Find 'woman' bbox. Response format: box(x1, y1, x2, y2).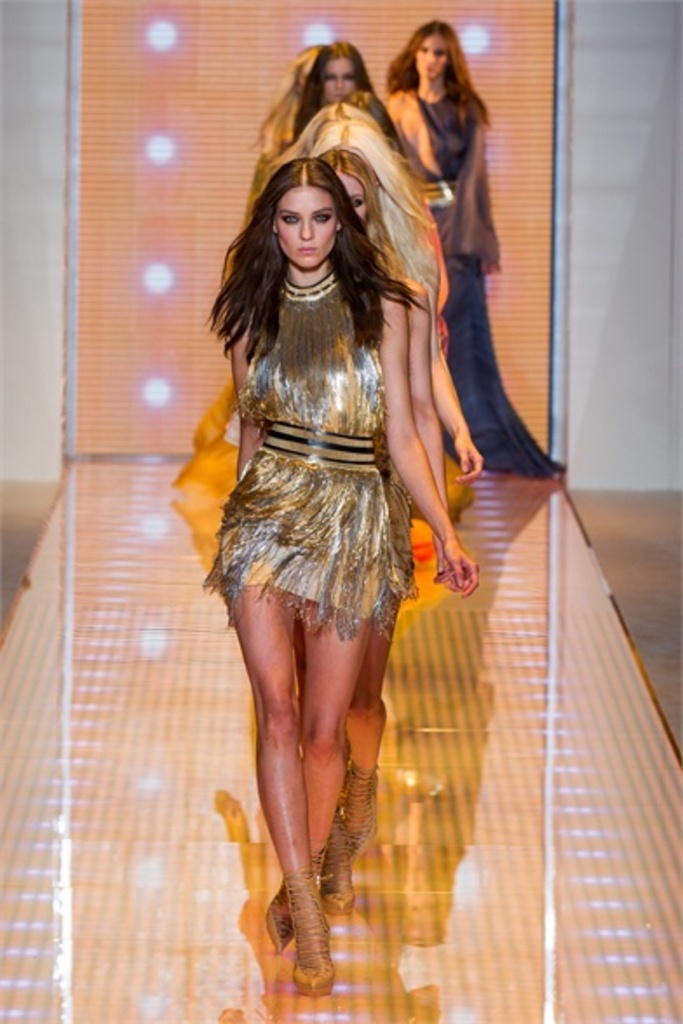
box(277, 37, 402, 146).
